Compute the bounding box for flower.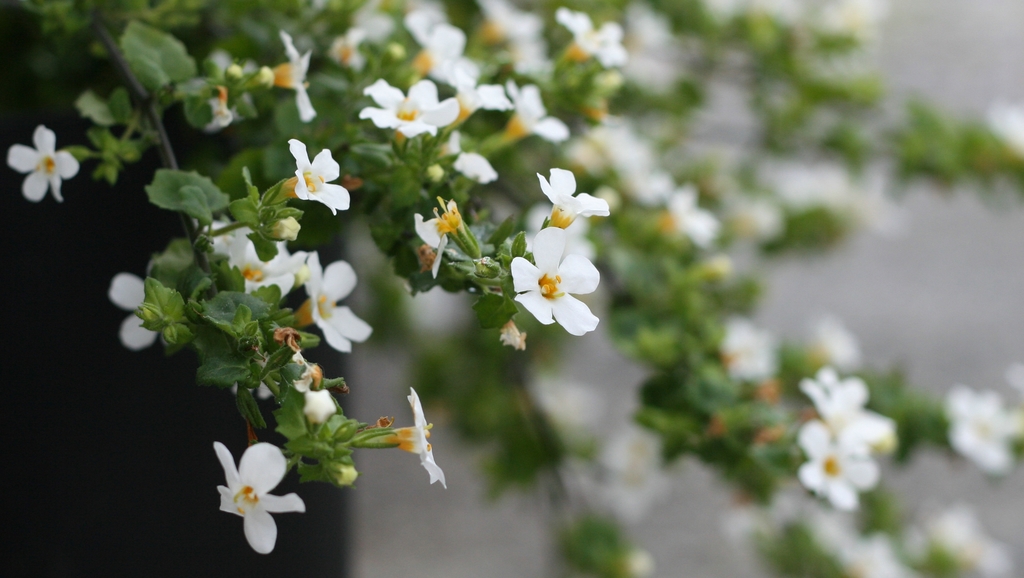
(788, 419, 878, 504).
